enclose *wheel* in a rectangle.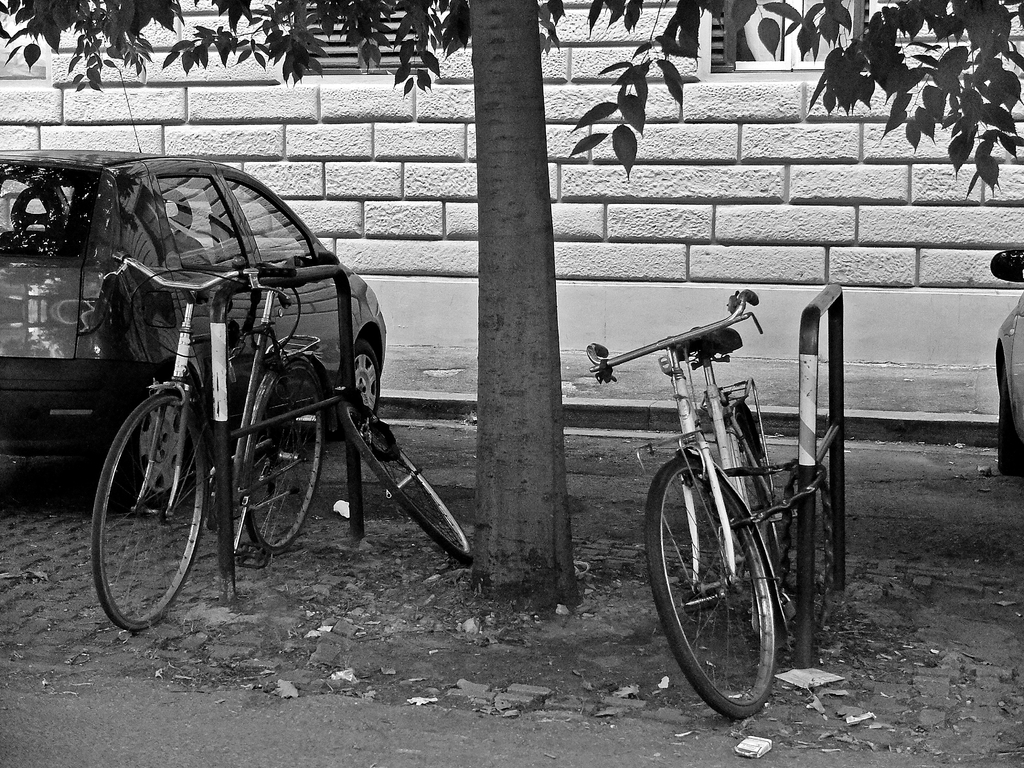
<region>350, 344, 381, 408</region>.
